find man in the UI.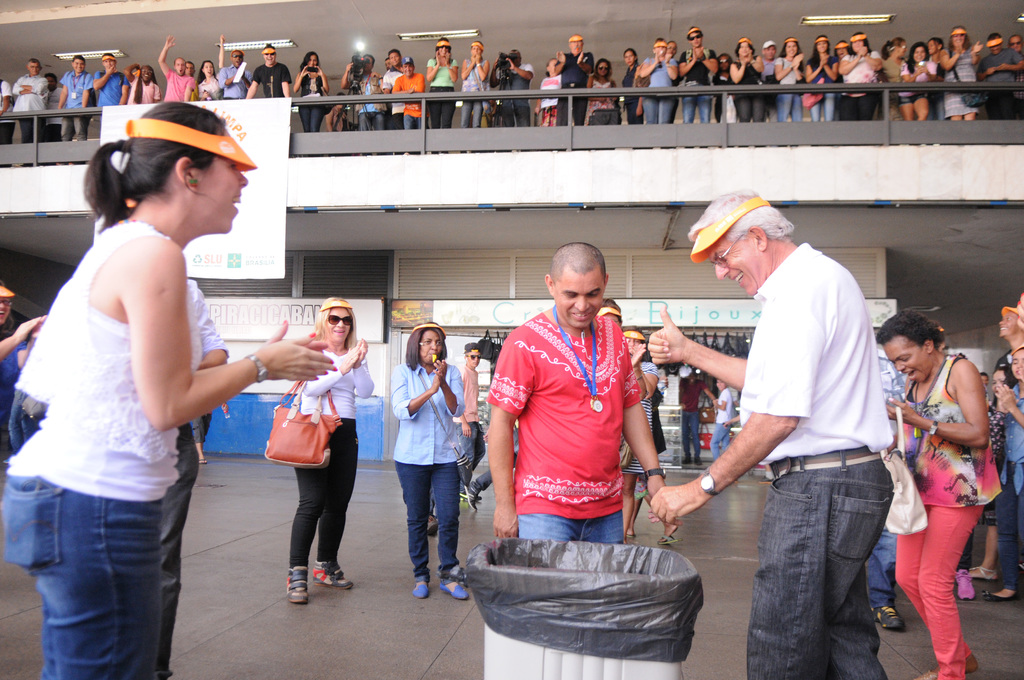
UI element at x1=13 y1=58 x2=45 y2=166.
